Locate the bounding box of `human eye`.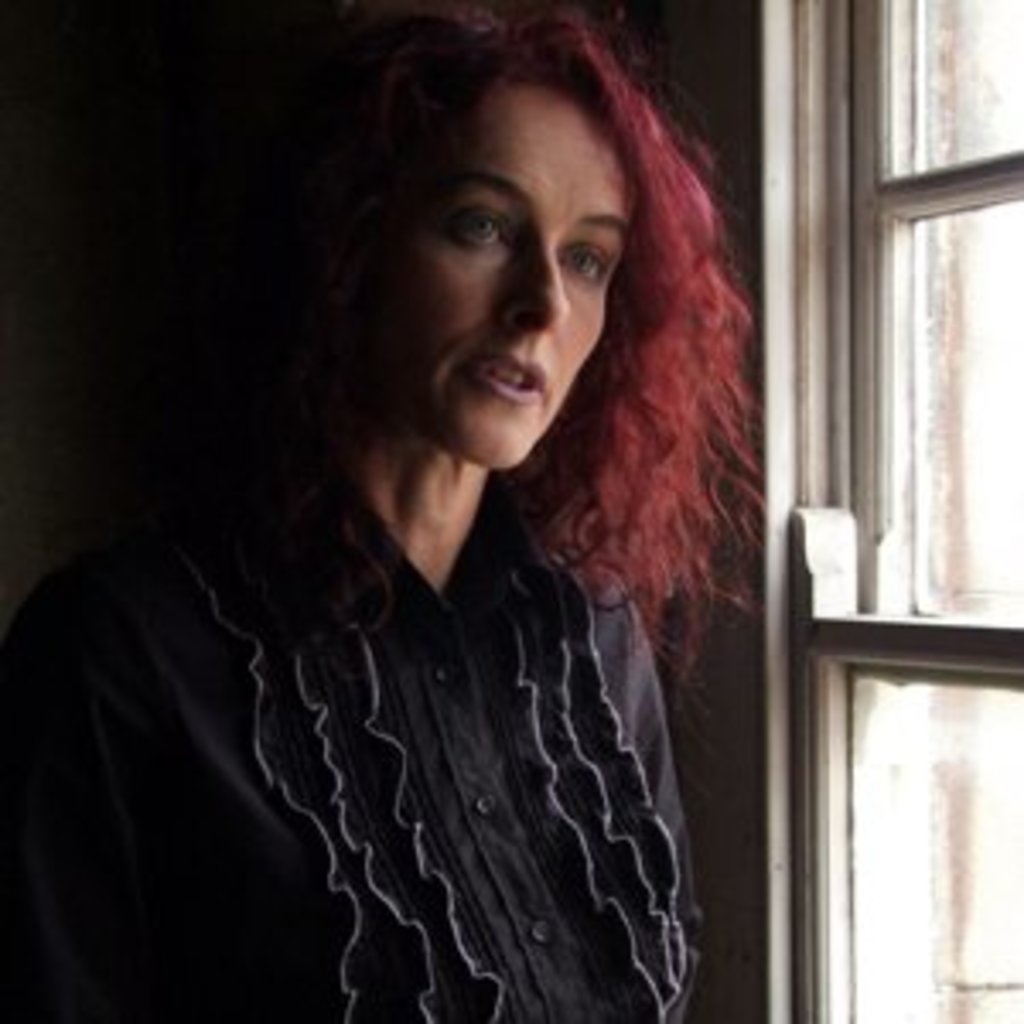
Bounding box: pyautogui.locateOnScreen(433, 191, 512, 249).
